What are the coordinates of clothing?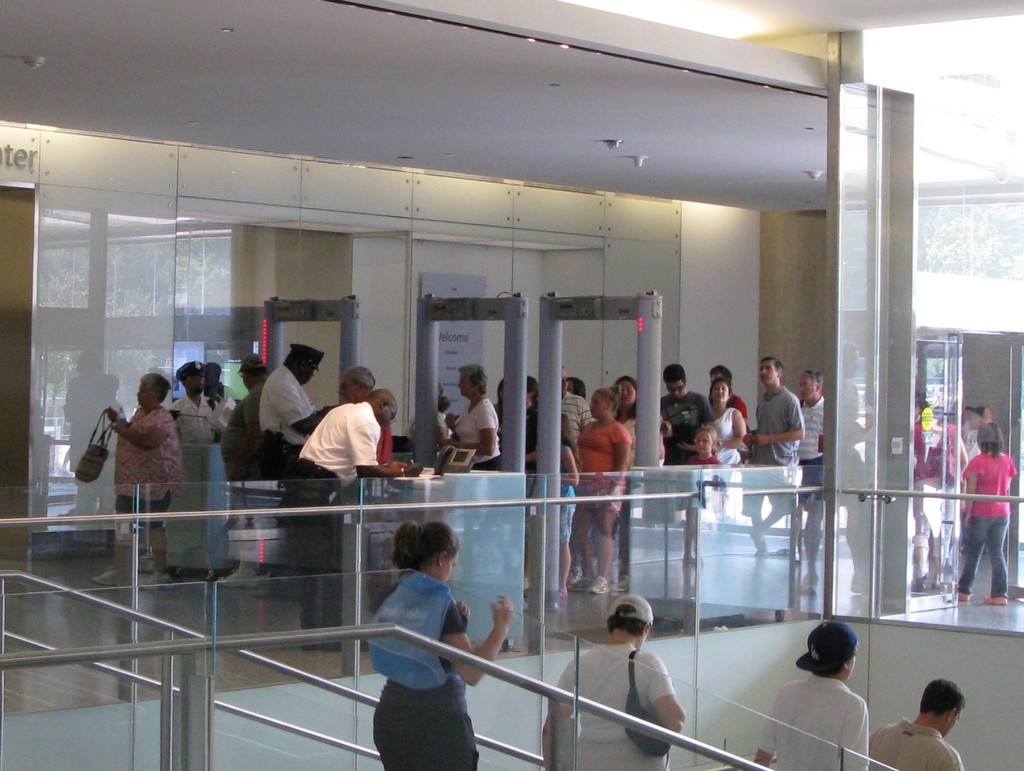
710:409:742:467.
